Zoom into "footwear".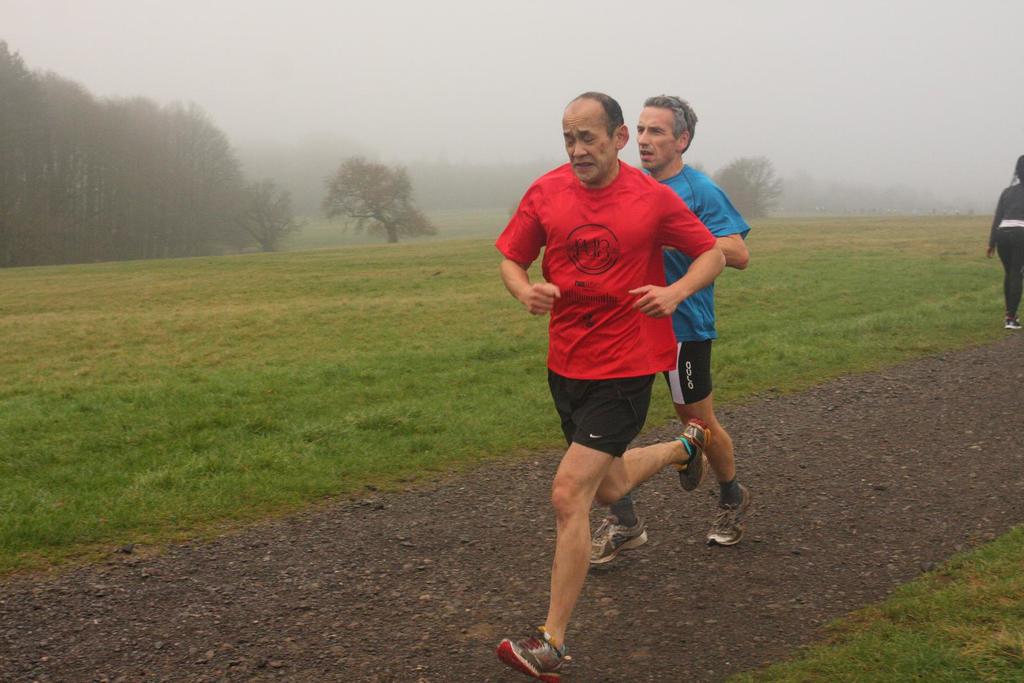
Zoom target: [709,475,763,551].
